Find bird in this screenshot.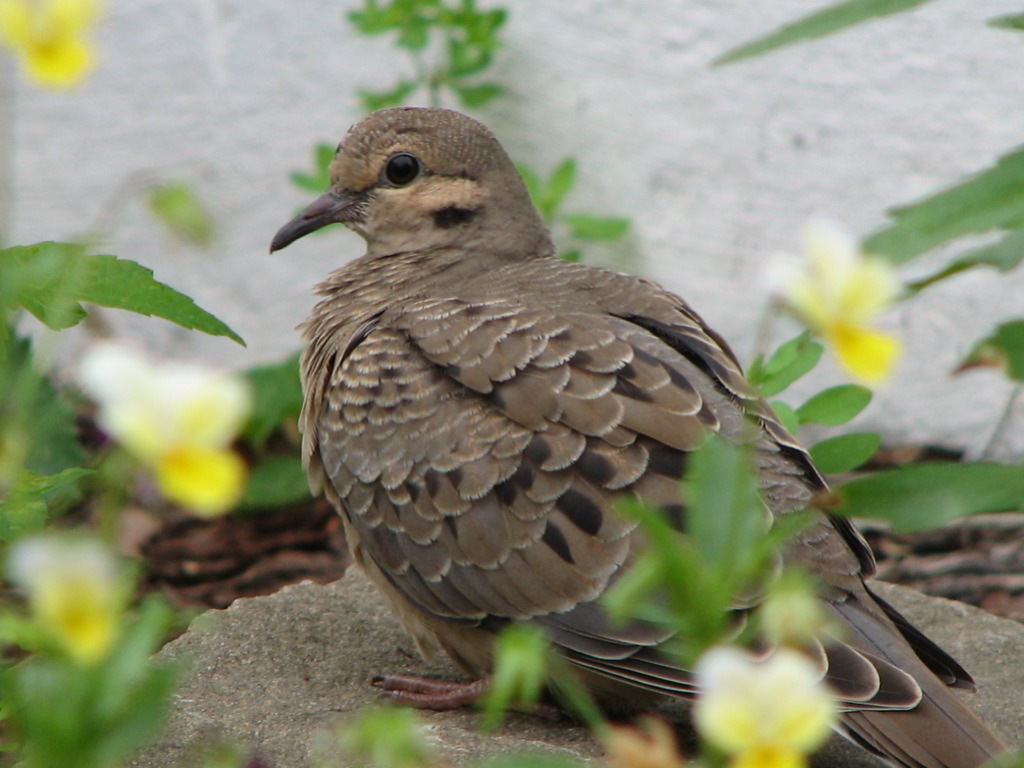
The bounding box for bird is left=252, top=100, right=1006, bottom=767.
